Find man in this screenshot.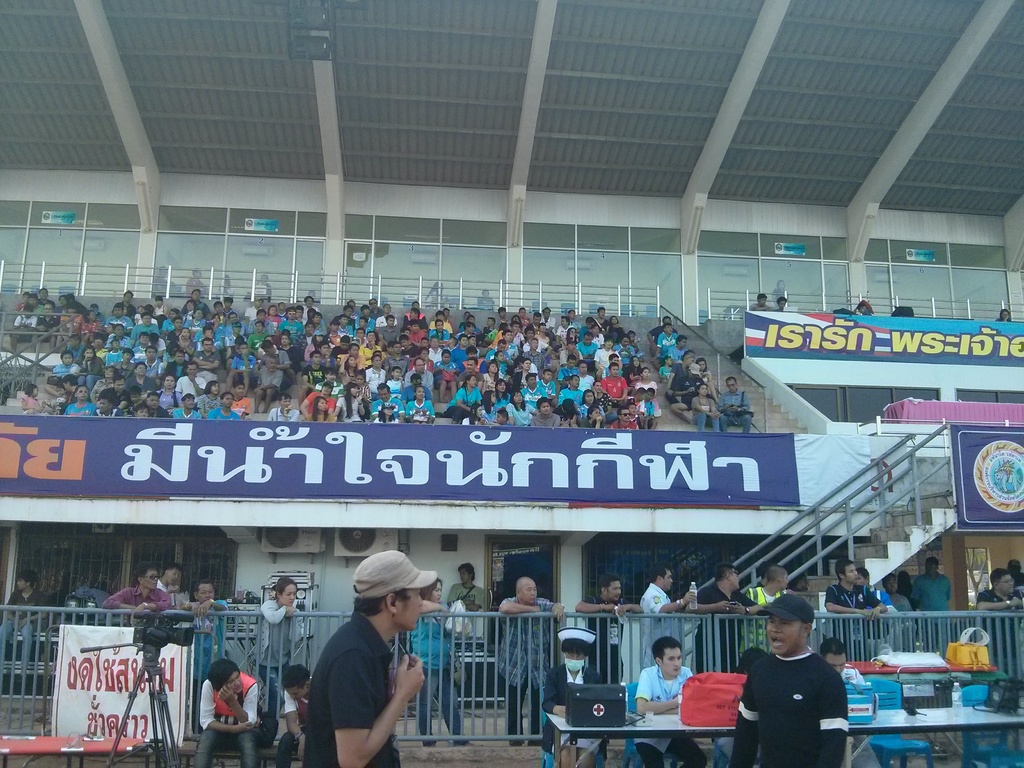
The bounding box for man is 739/563/796/652.
